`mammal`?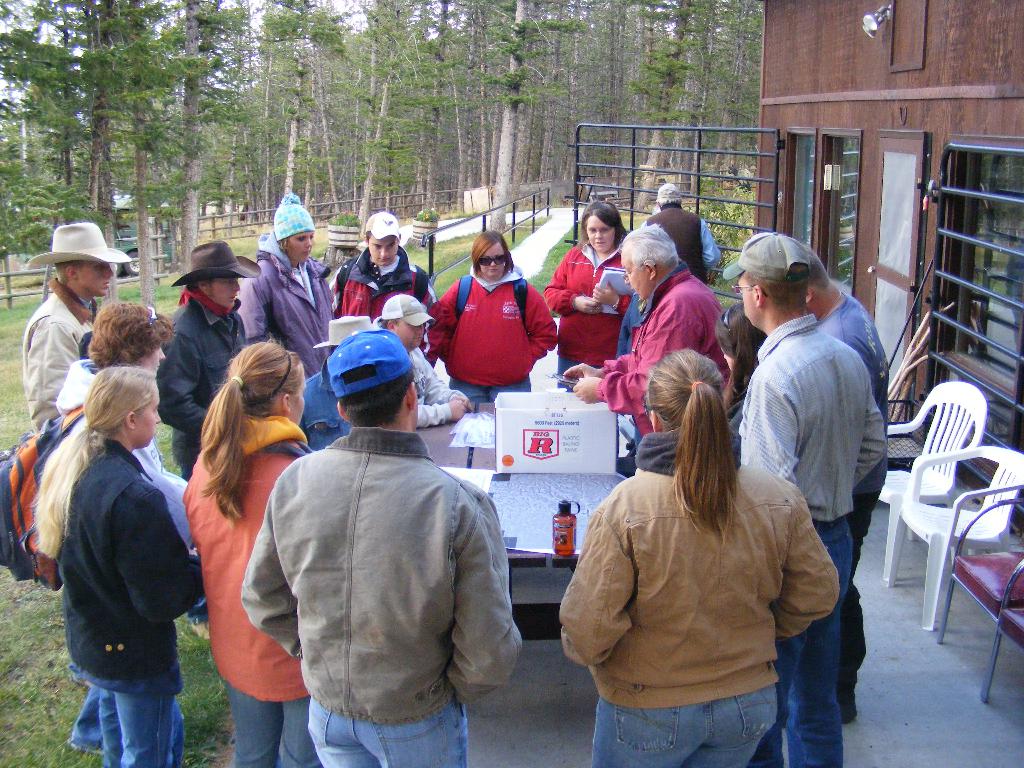
<box>563,220,735,440</box>
